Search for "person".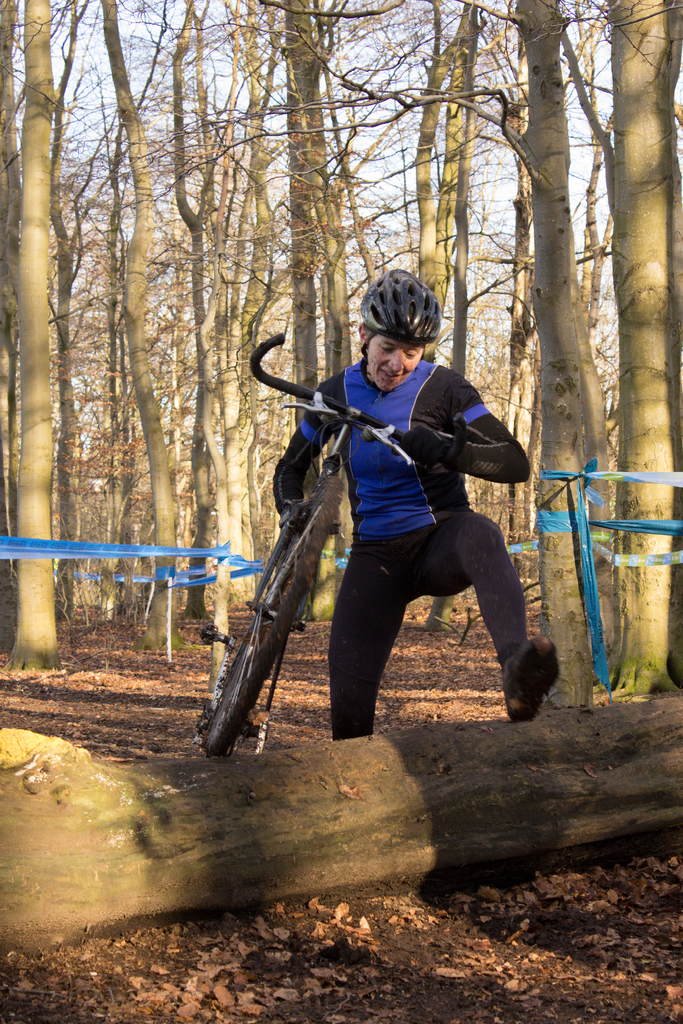
Found at (278,280,498,778).
